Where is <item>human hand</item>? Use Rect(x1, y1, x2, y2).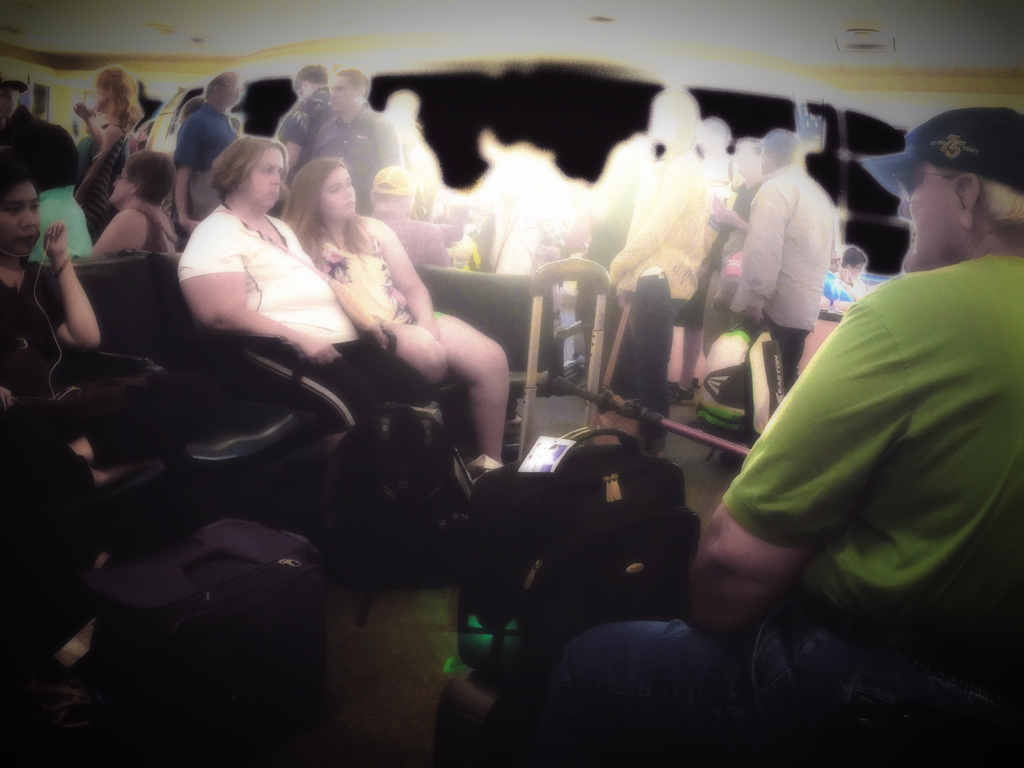
Rect(740, 306, 763, 330).
